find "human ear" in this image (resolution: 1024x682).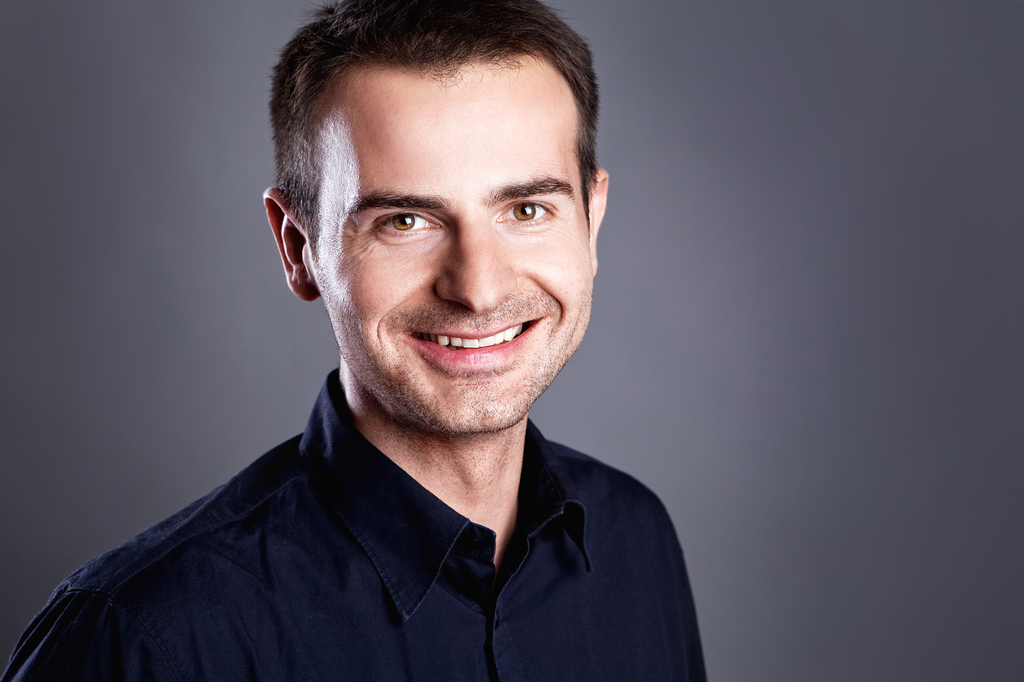
x1=588 y1=169 x2=610 y2=275.
